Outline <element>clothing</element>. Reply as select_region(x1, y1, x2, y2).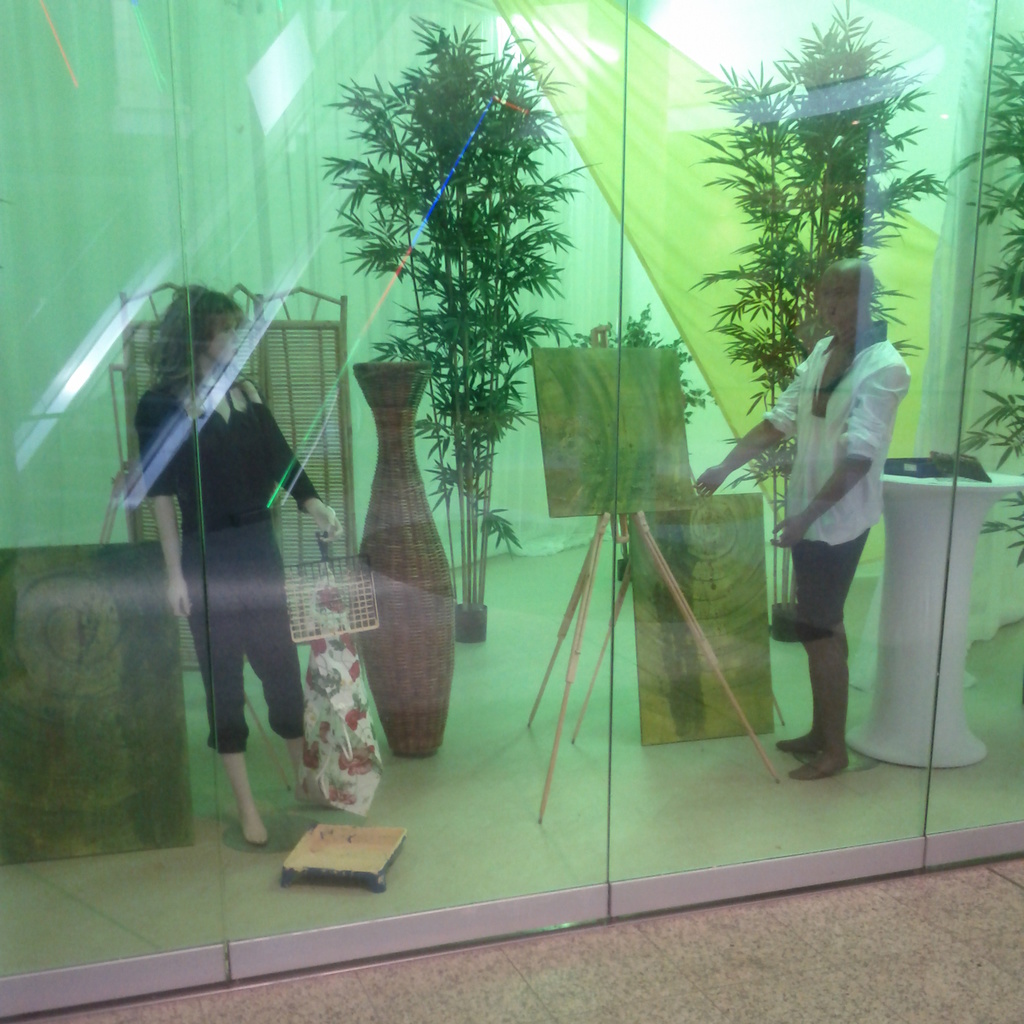
select_region(763, 318, 916, 643).
